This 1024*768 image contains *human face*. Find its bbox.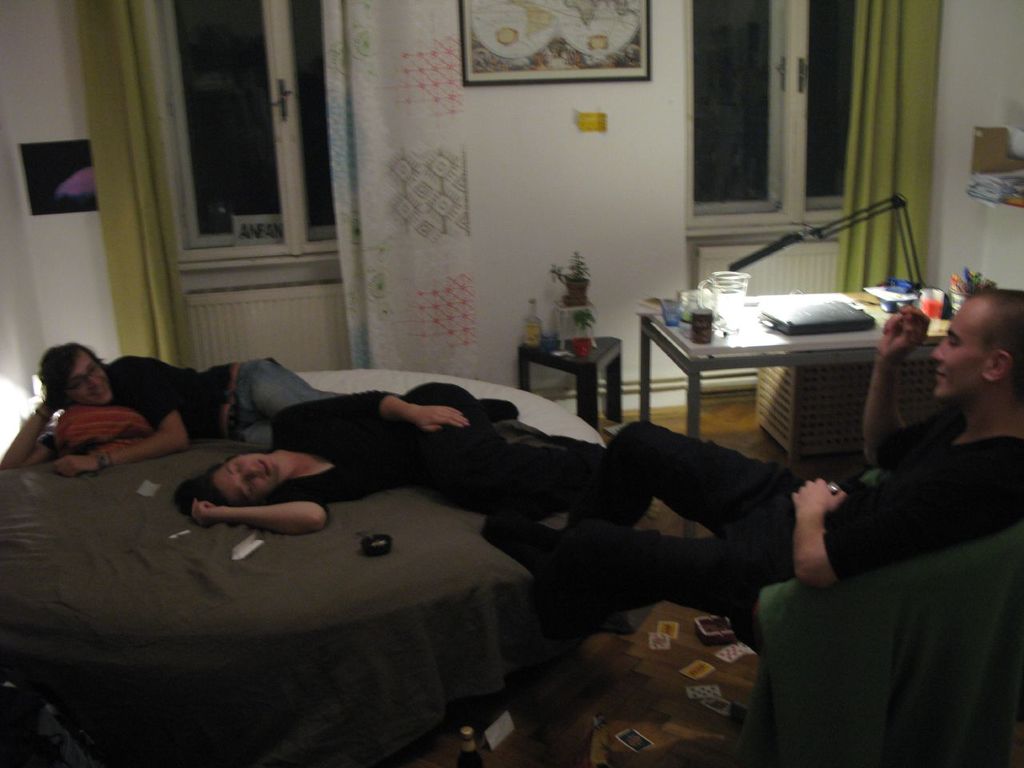
bbox(218, 447, 286, 506).
